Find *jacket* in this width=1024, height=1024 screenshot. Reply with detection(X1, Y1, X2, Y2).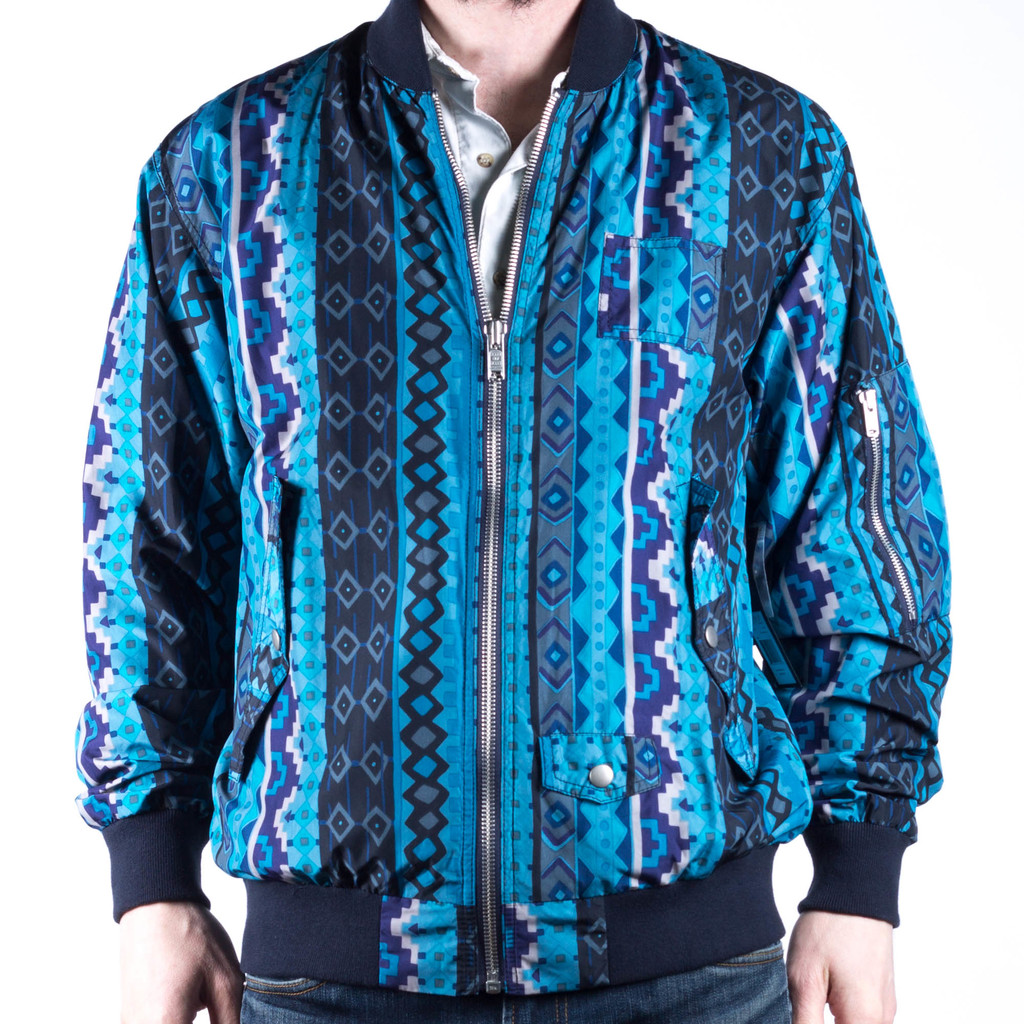
detection(49, 3, 944, 994).
